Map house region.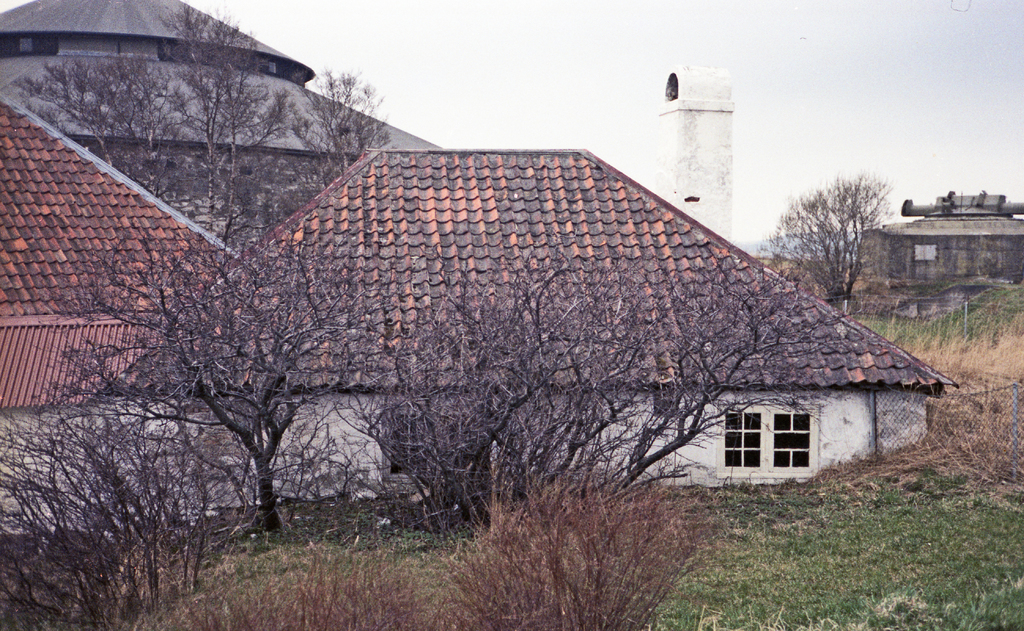
Mapped to (867, 184, 1023, 298).
